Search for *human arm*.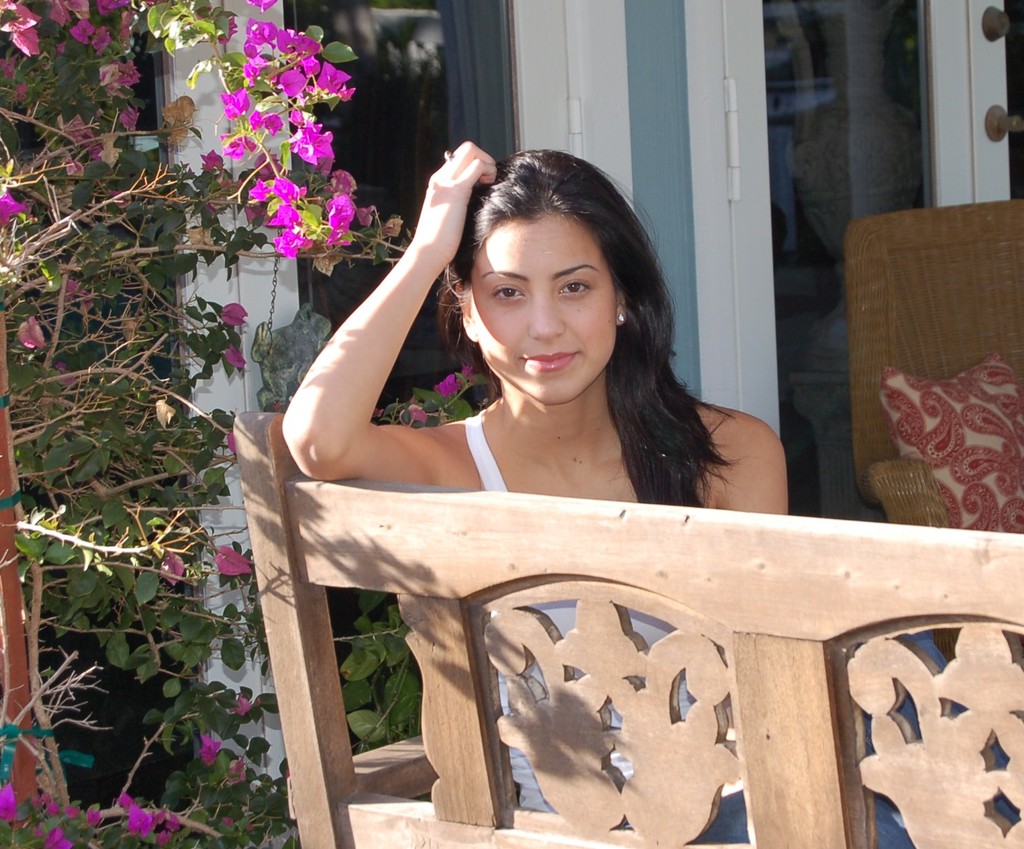
Found at bbox=[281, 139, 477, 495].
